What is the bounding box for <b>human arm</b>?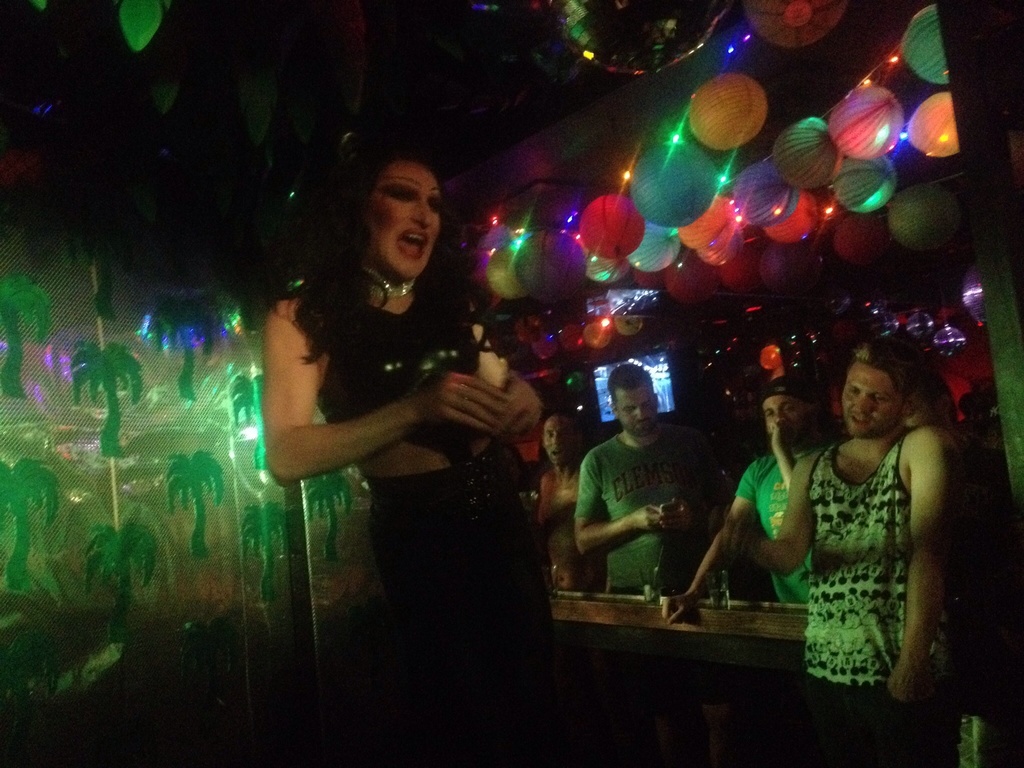
pyautogui.locateOnScreen(877, 418, 972, 708).
